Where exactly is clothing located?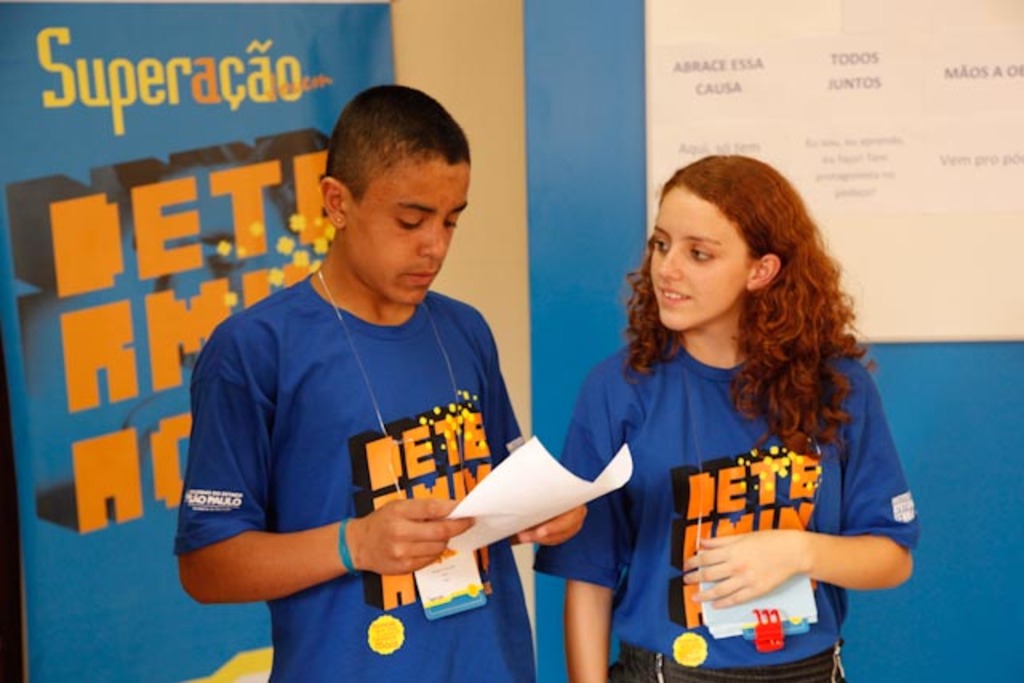
Its bounding box is bbox(186, 230, 552, 640).
